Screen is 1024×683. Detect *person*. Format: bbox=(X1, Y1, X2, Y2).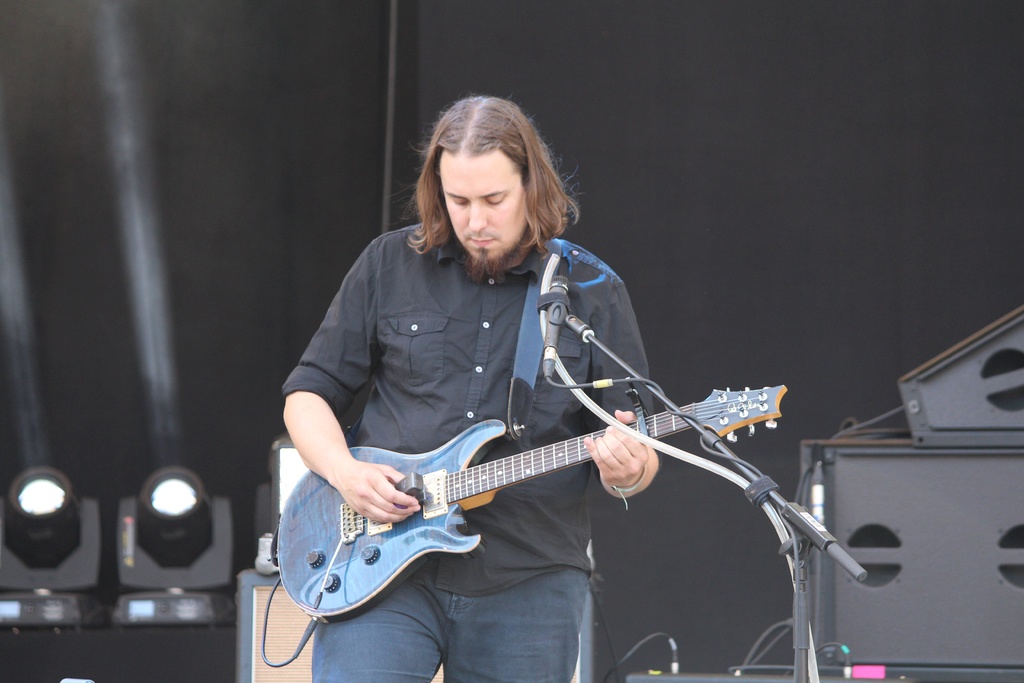
bbox=(282, 92, 662, 682).
